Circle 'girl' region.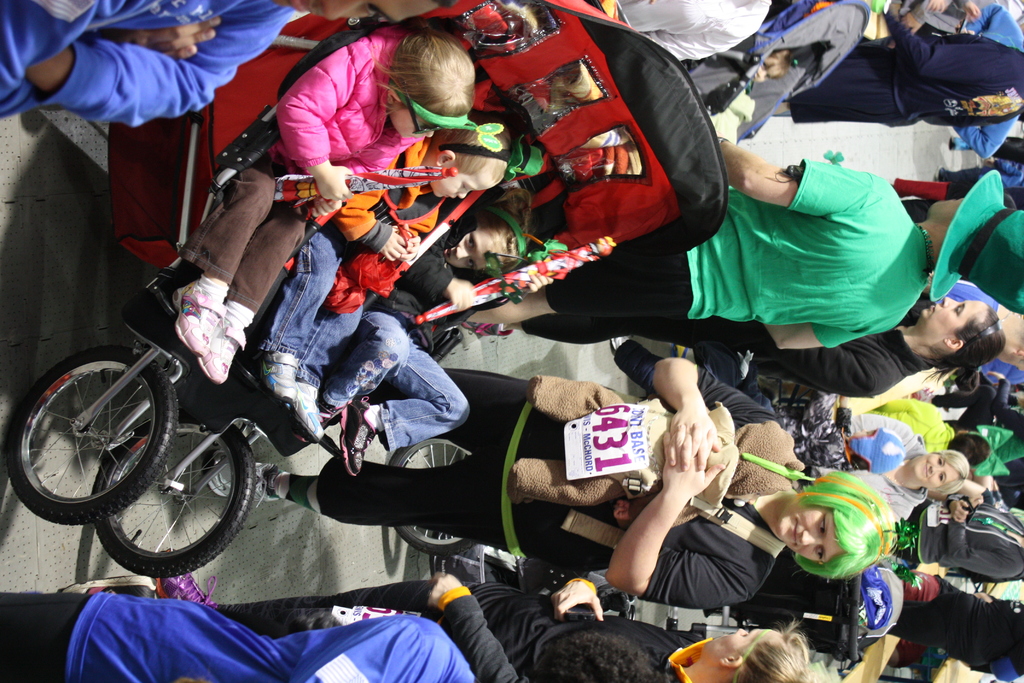
Region: <bbox>714, 47, 796, 145</bbox>.
